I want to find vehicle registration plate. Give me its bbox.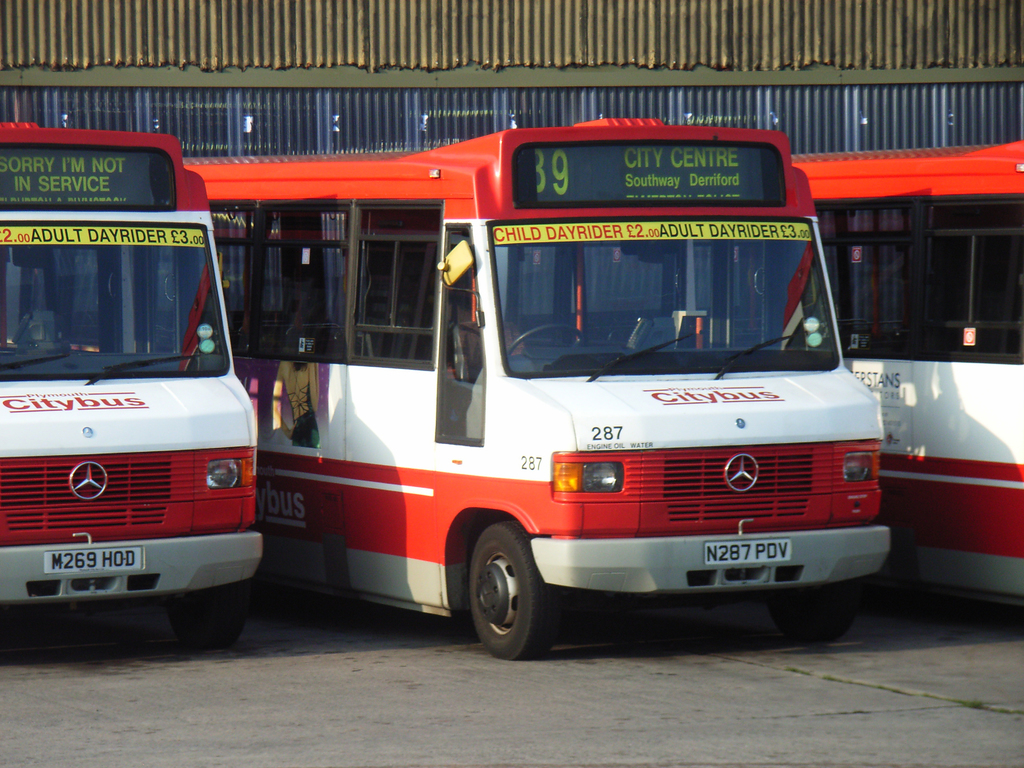
[x1=701, y1=541, x2=792, y2=565].
